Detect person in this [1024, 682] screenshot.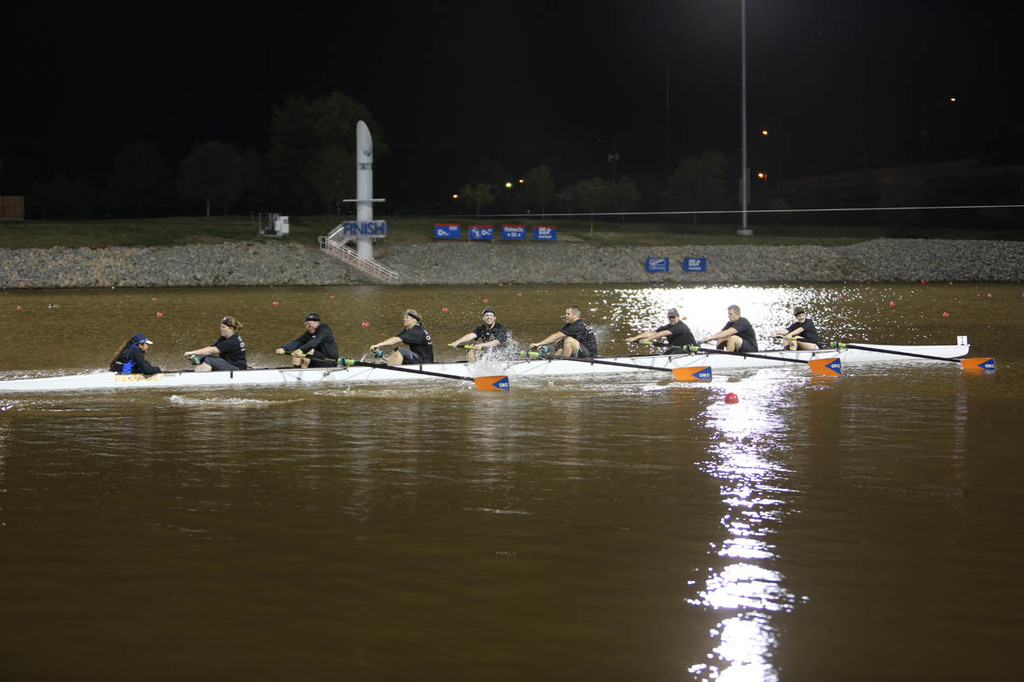
Detection: locate(702, 301, 760, 351).
